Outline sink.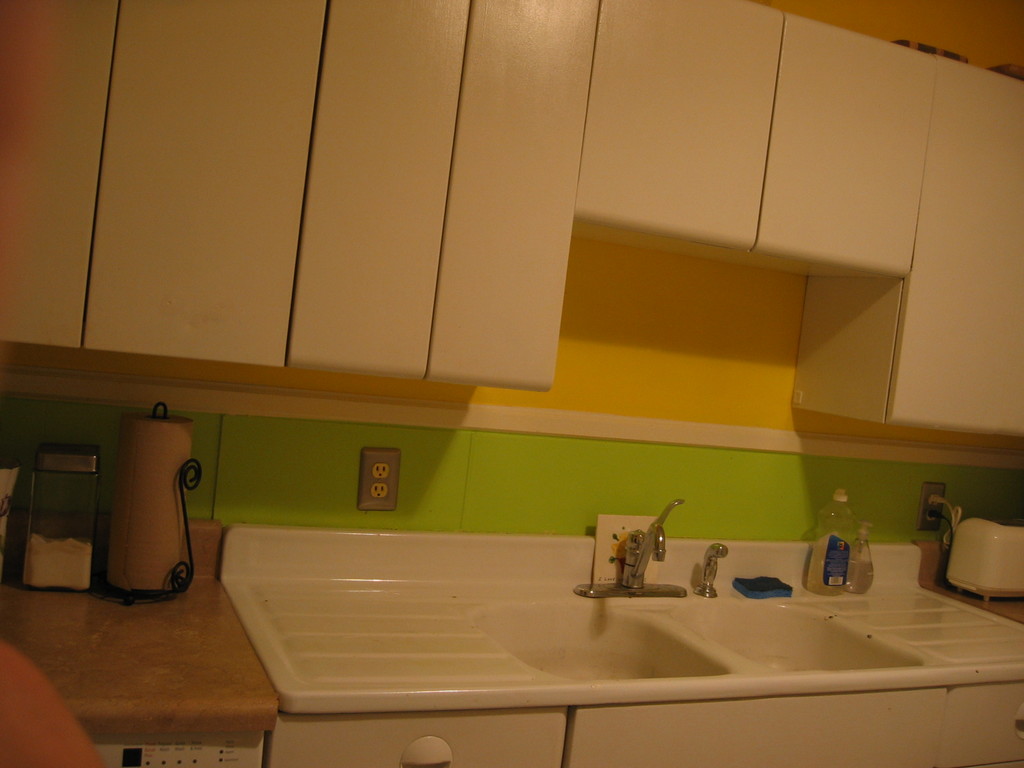
Outline: (473,500,945,685).
